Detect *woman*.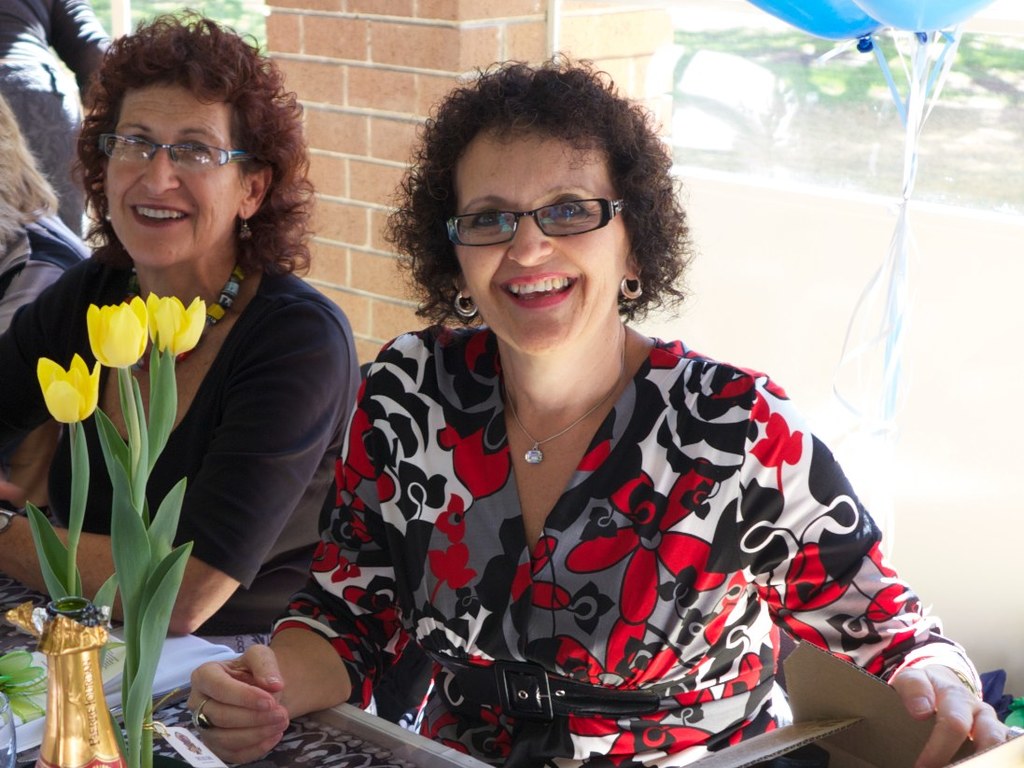
Detected at [0, 101, 89, 337].
